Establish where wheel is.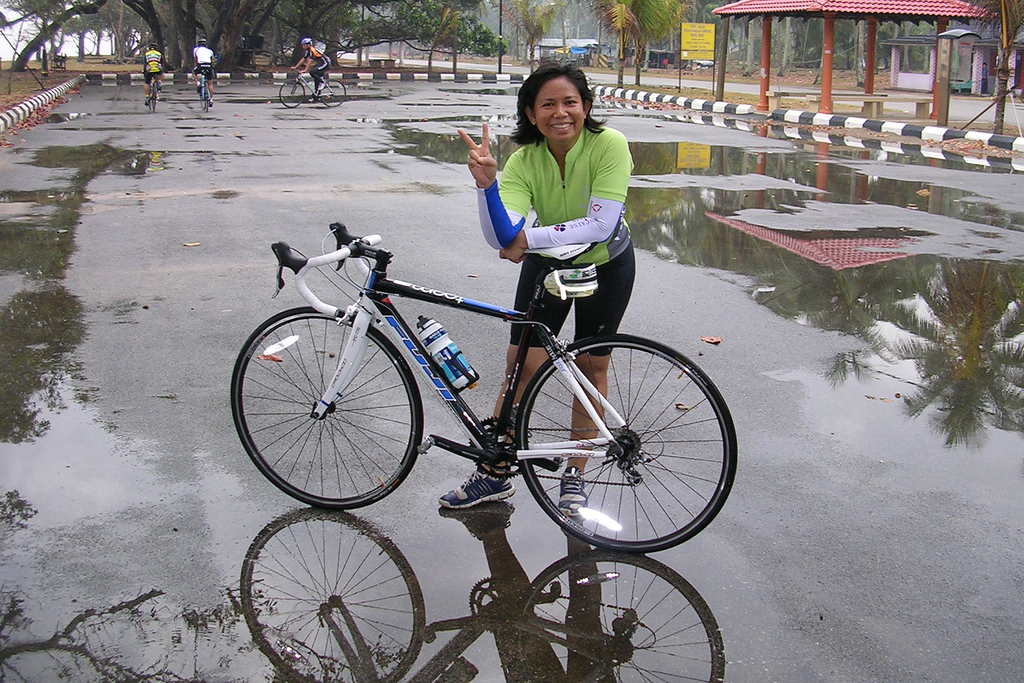
Established at (left=201, top=91, right=211, bottom=116).
